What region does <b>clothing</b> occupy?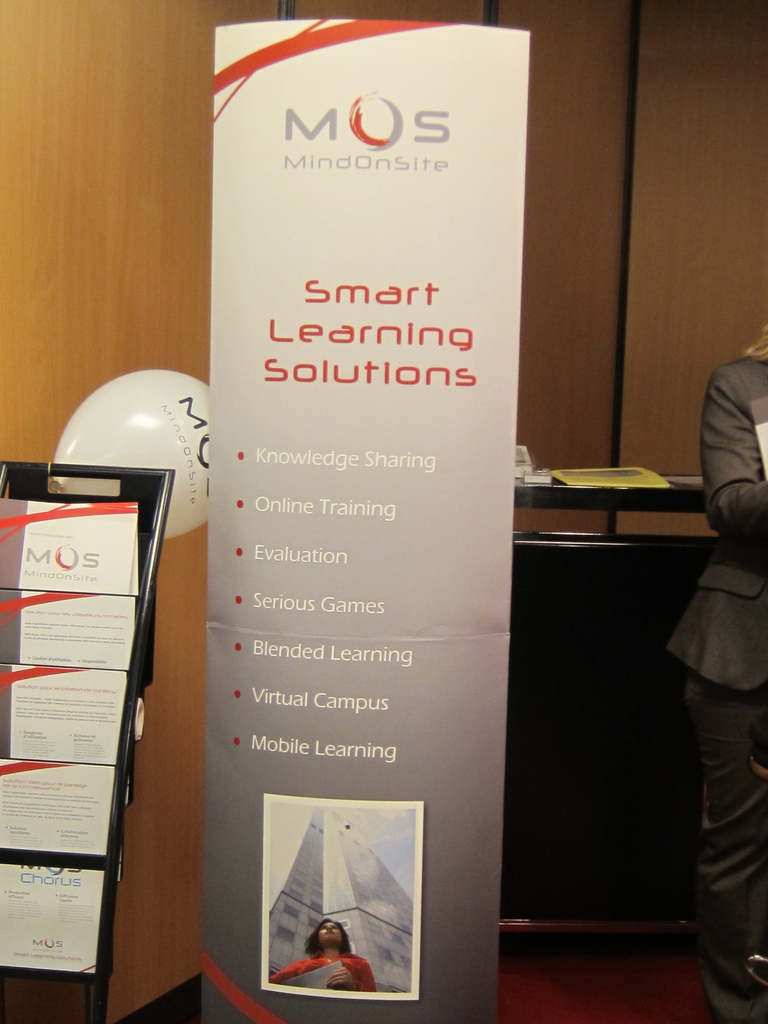
(left=660, top=350, right=767, bottom=697).
